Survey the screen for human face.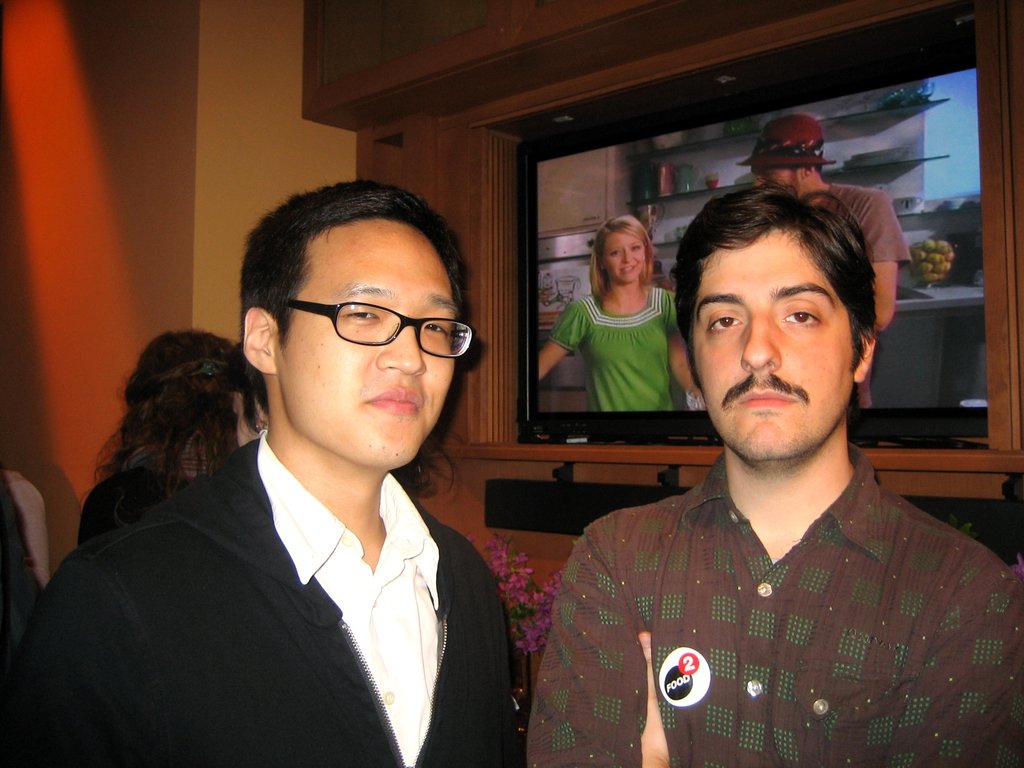
Survey found: 610,230,650,280.
